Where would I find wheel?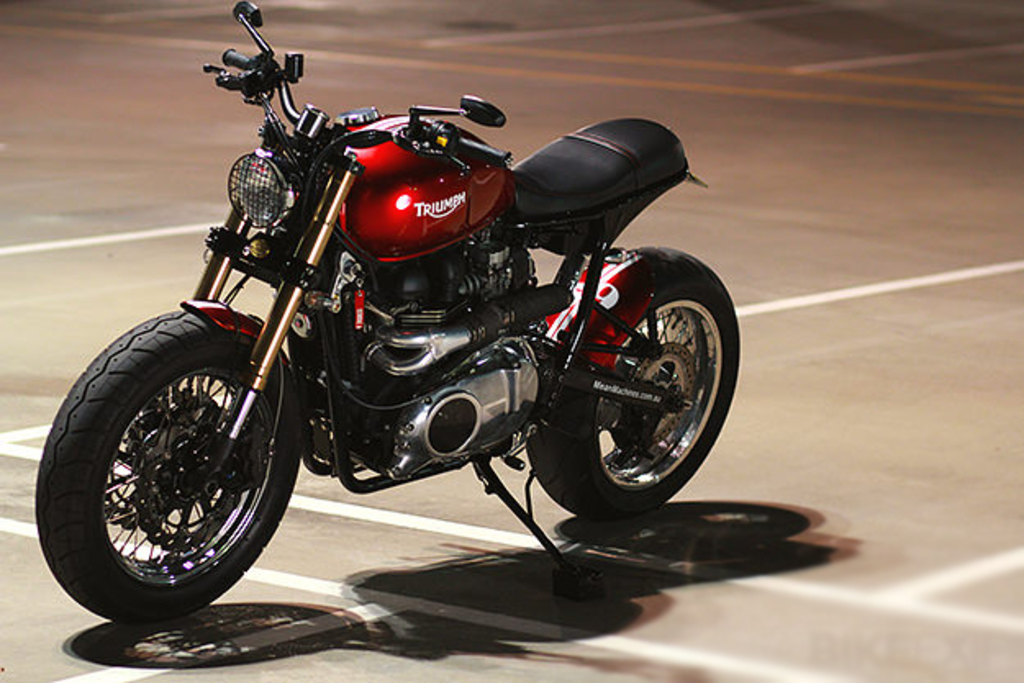
At (49, 314, 288, 617).
